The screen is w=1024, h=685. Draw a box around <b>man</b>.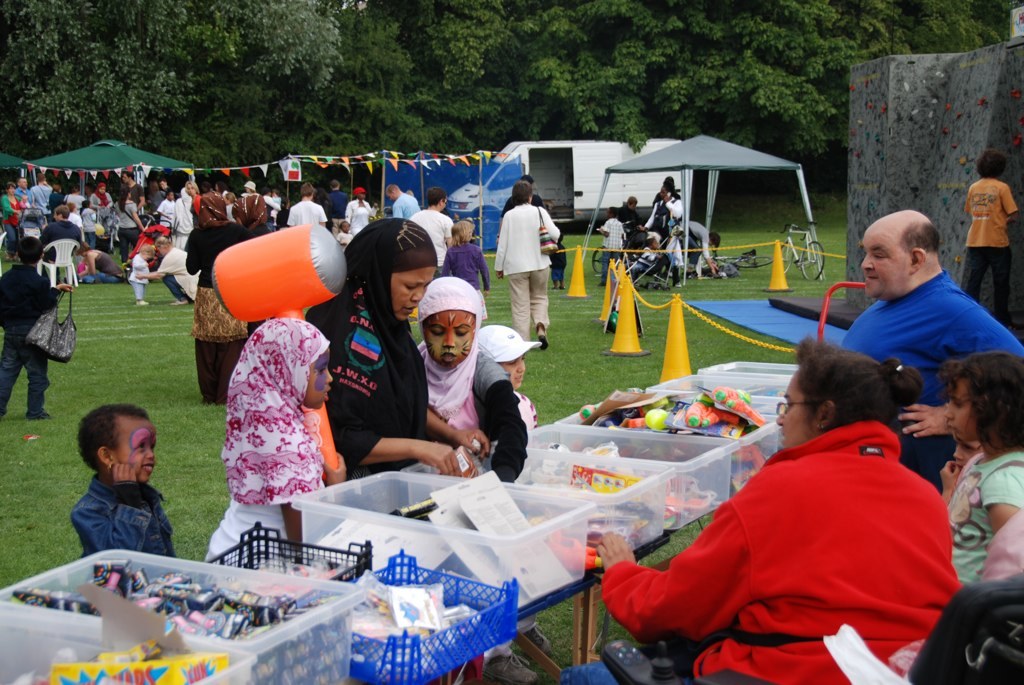
locate(134, 232, 203, 303).
